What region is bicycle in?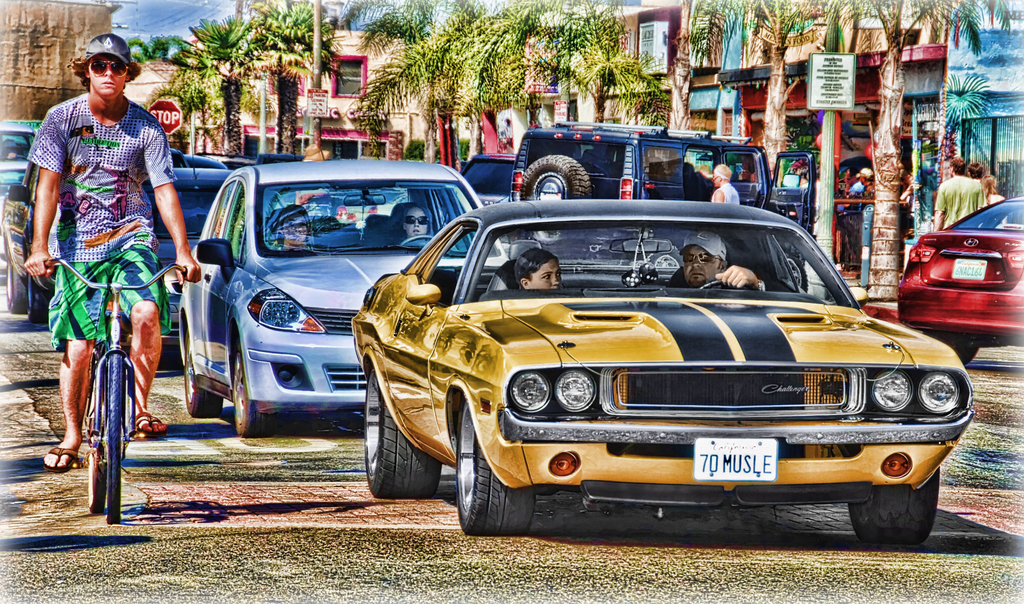
<region>45, 232, 165, 518</region>.
